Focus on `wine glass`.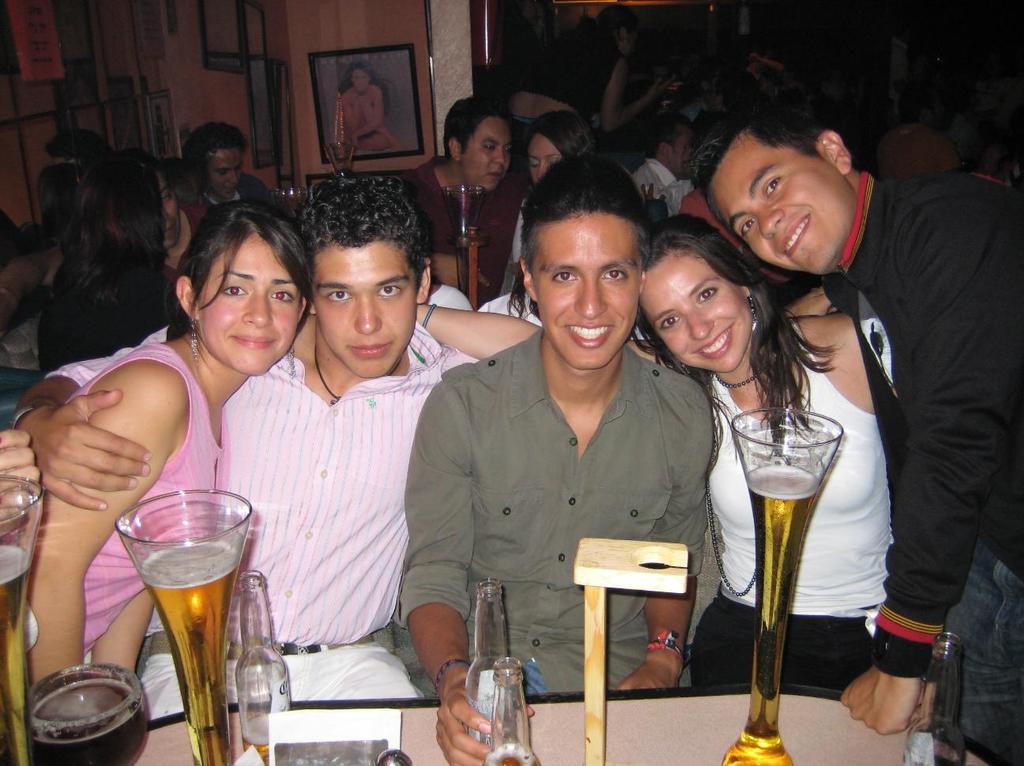
Focused at 730:403:837:765.
